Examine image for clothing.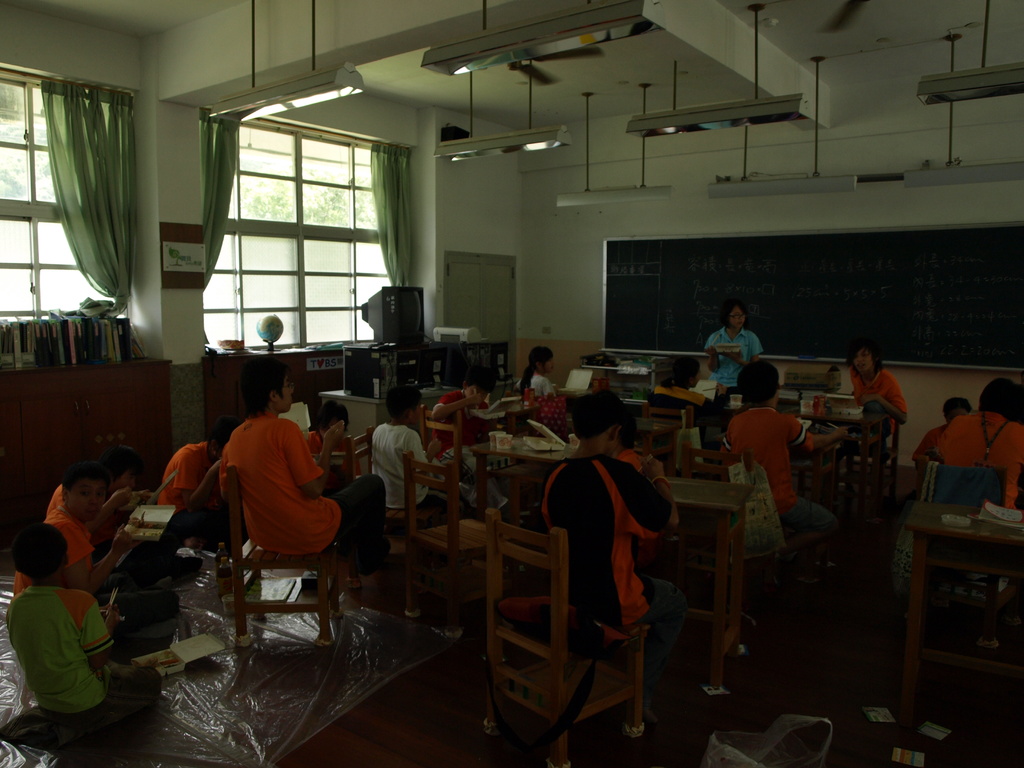
Examination result: bbox=(301, 428, 357, 477).
